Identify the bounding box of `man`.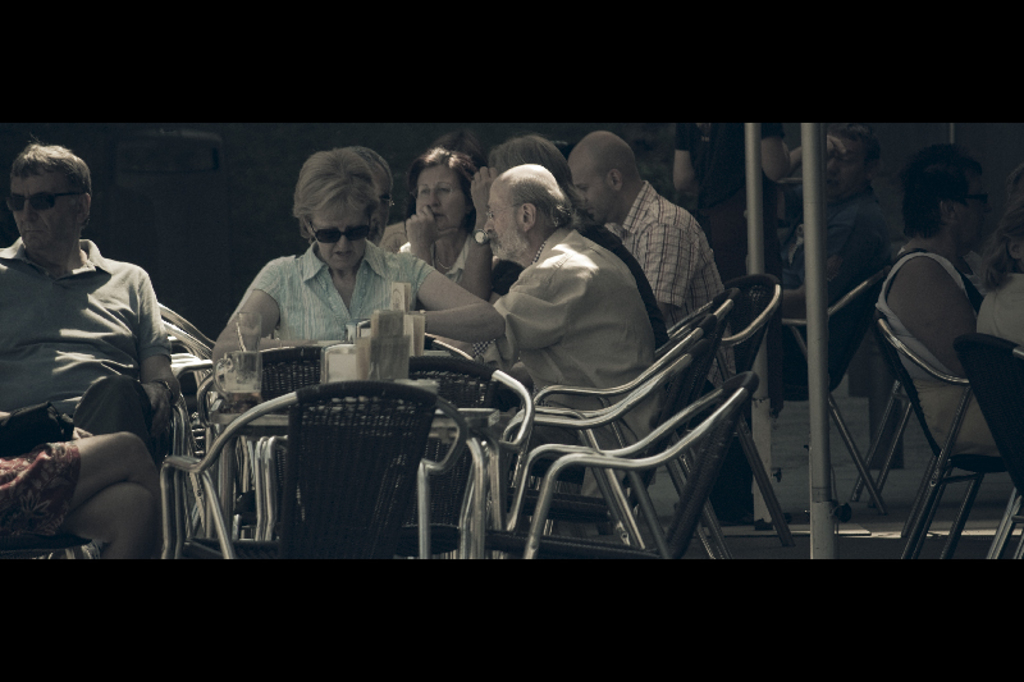
region(564, 124, 744, 406).
